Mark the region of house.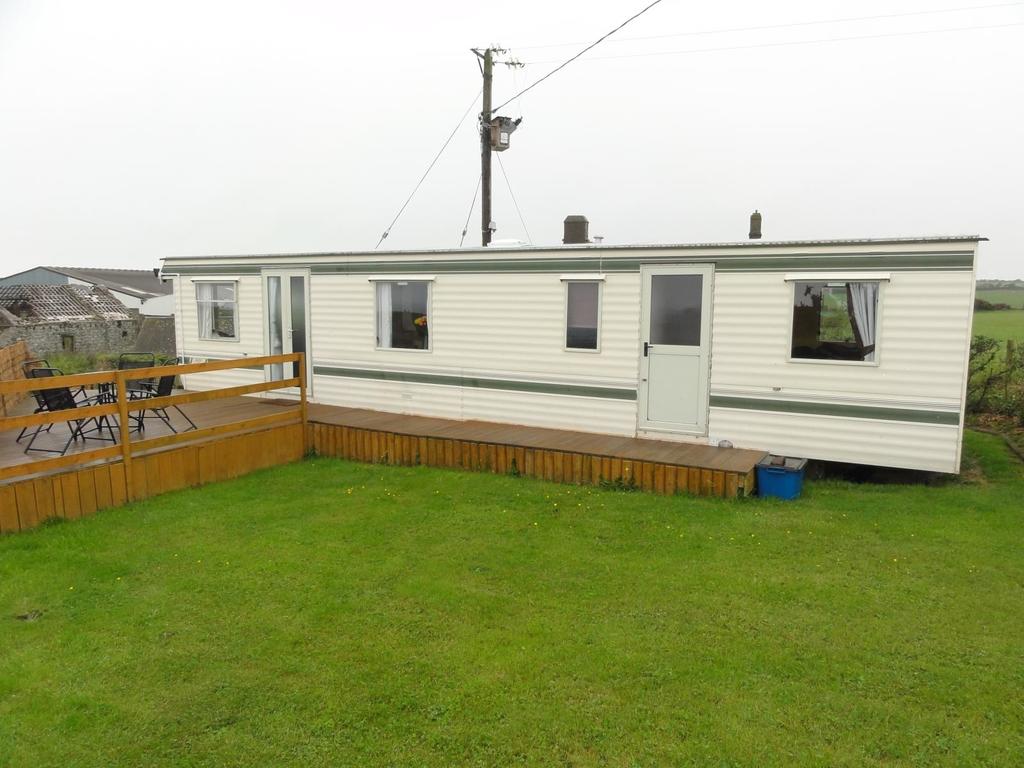
Region: rect(0, 262, 174, 351).
